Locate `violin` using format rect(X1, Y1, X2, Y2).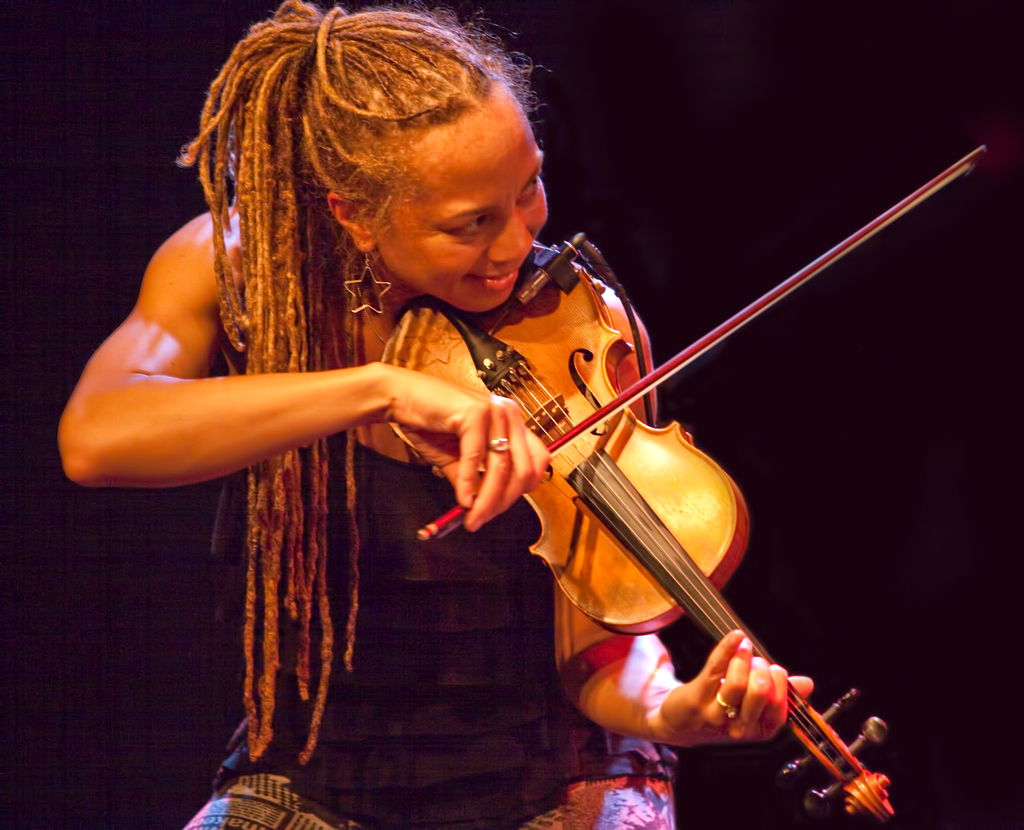
rect(374, 135, 991, 826).
